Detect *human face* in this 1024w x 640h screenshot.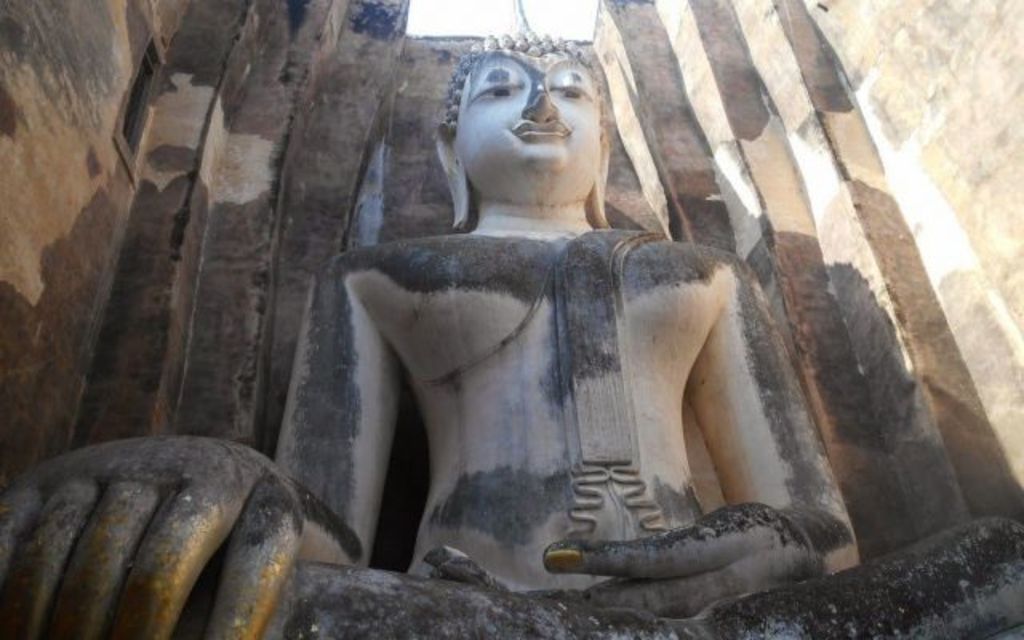
Detection: pyautogui.locateOnScreen(451, 48, 608, 163).
